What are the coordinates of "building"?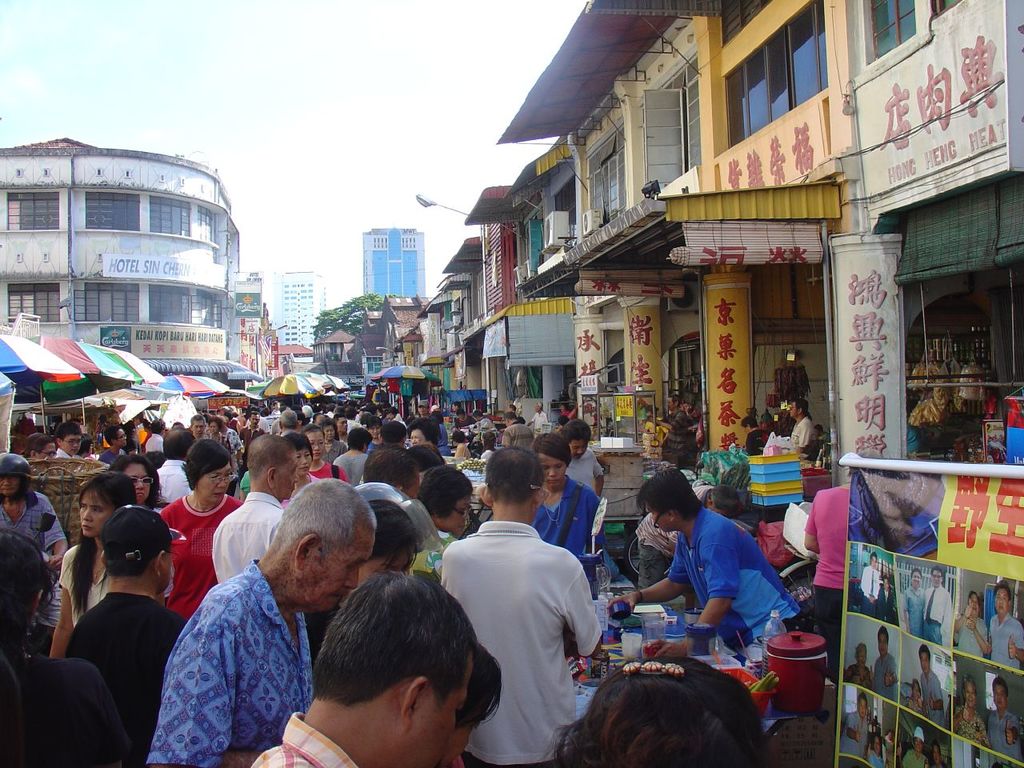
[x1=331, y1=302, x2=424, y2=370].
